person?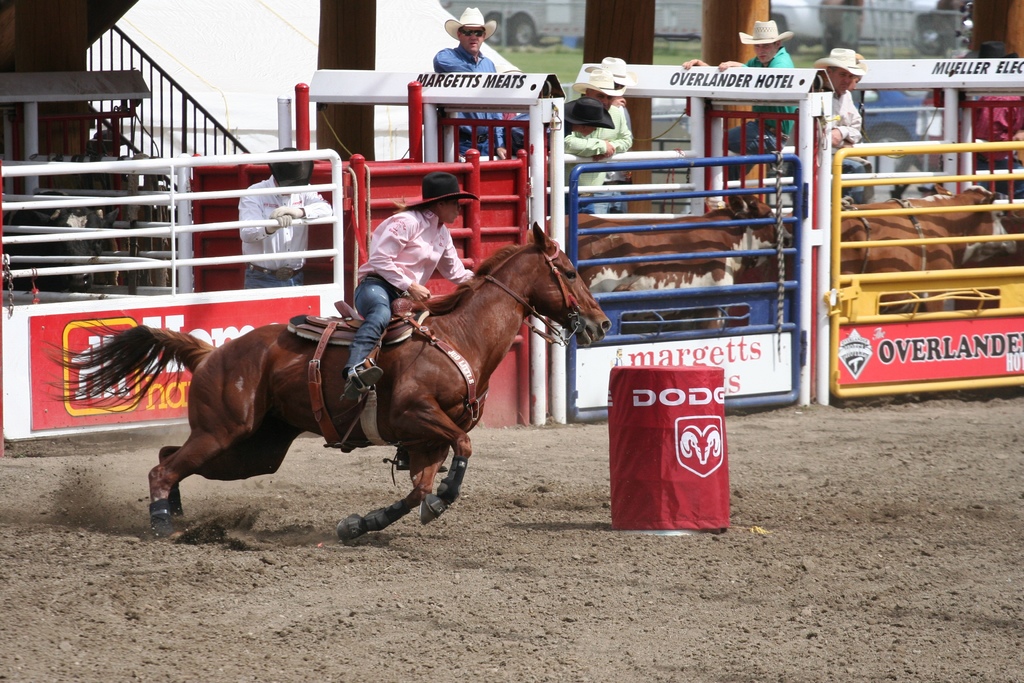
237 142 335 292
